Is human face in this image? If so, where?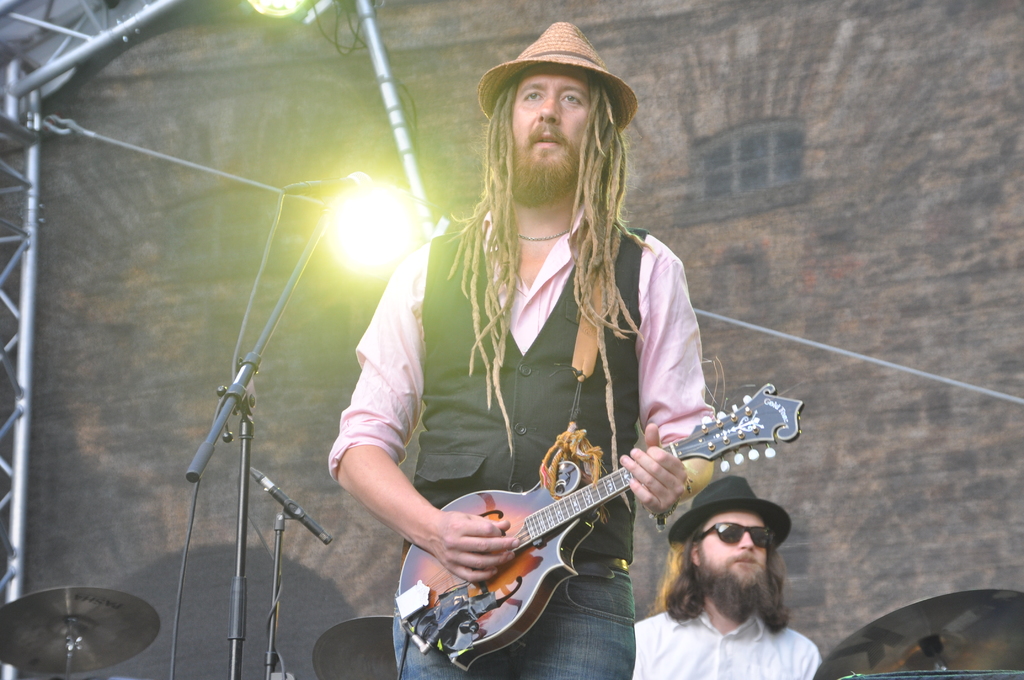
Yes, at (698, 512, 772, 627).
